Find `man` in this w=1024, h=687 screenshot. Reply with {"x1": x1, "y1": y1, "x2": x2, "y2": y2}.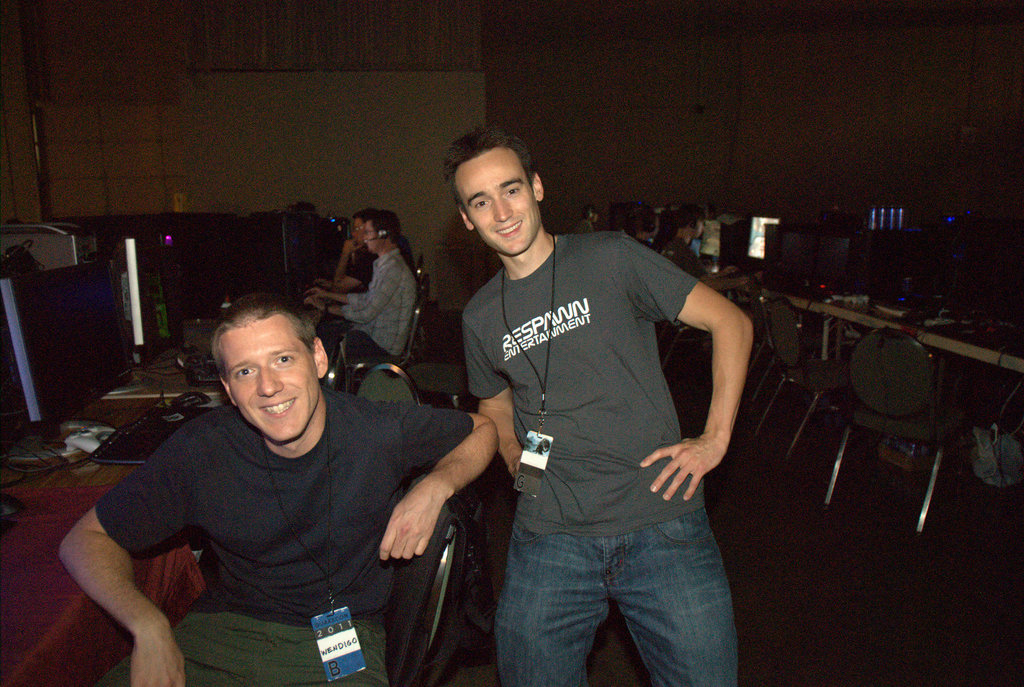
{"x1": 58, "y1": 294, "x2": 500, "y2": 686}.
